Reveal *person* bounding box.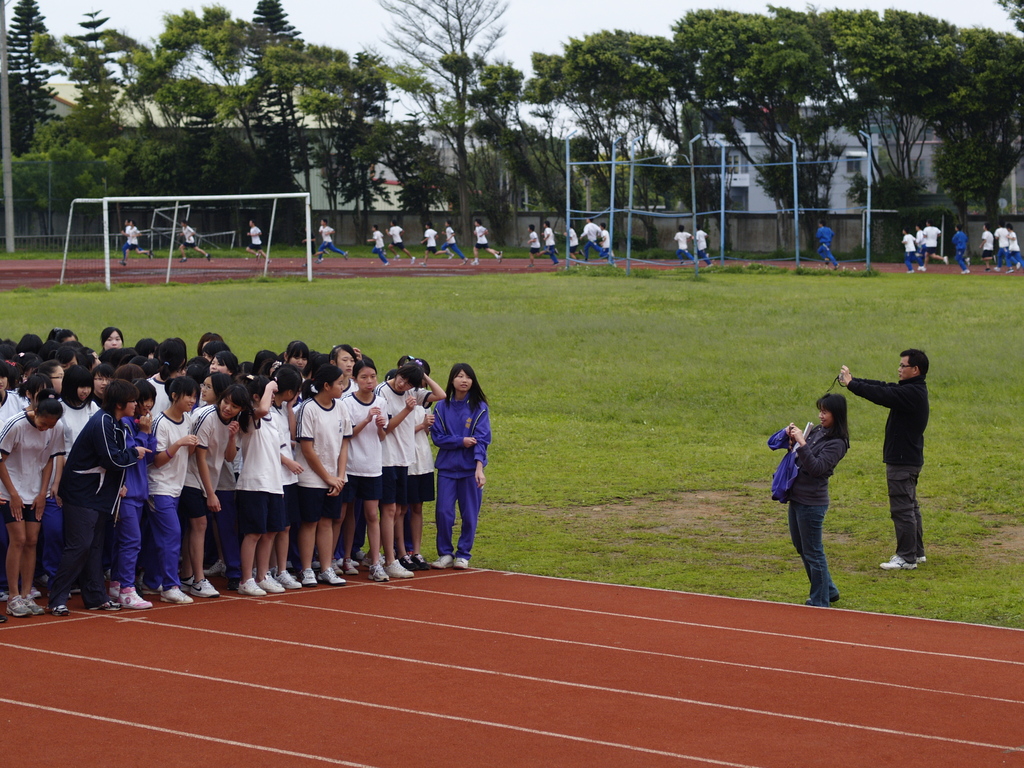
Revealed: BBox(575, 213, 604, 264).
